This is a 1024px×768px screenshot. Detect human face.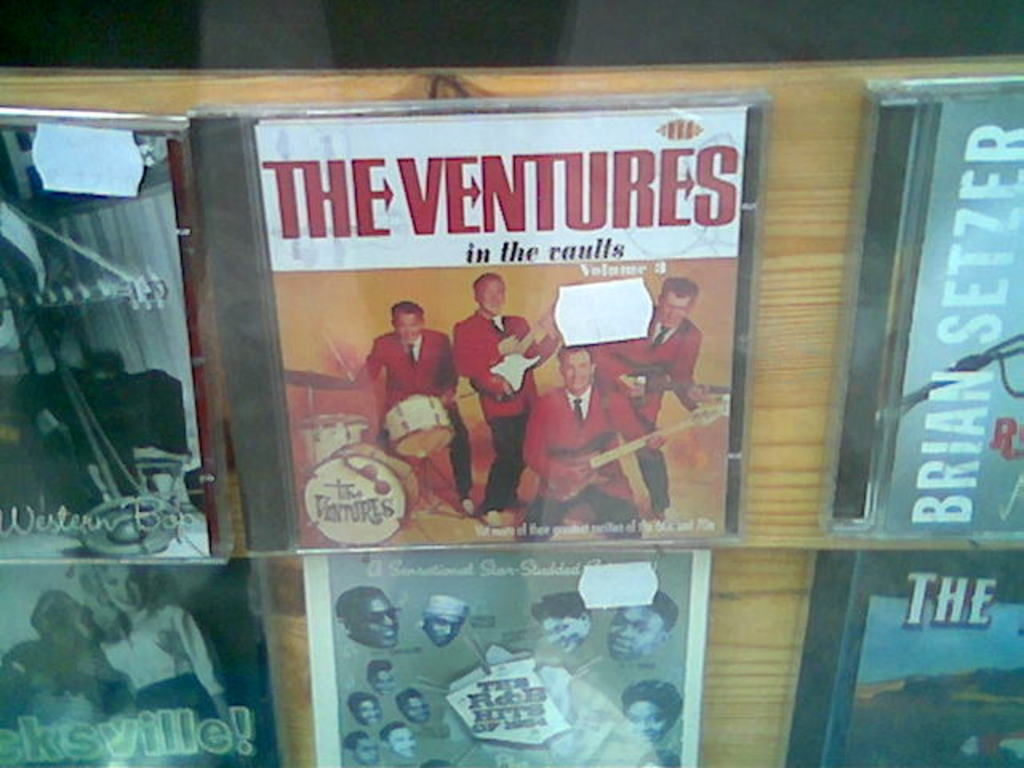
474, 283, 506, 314.
